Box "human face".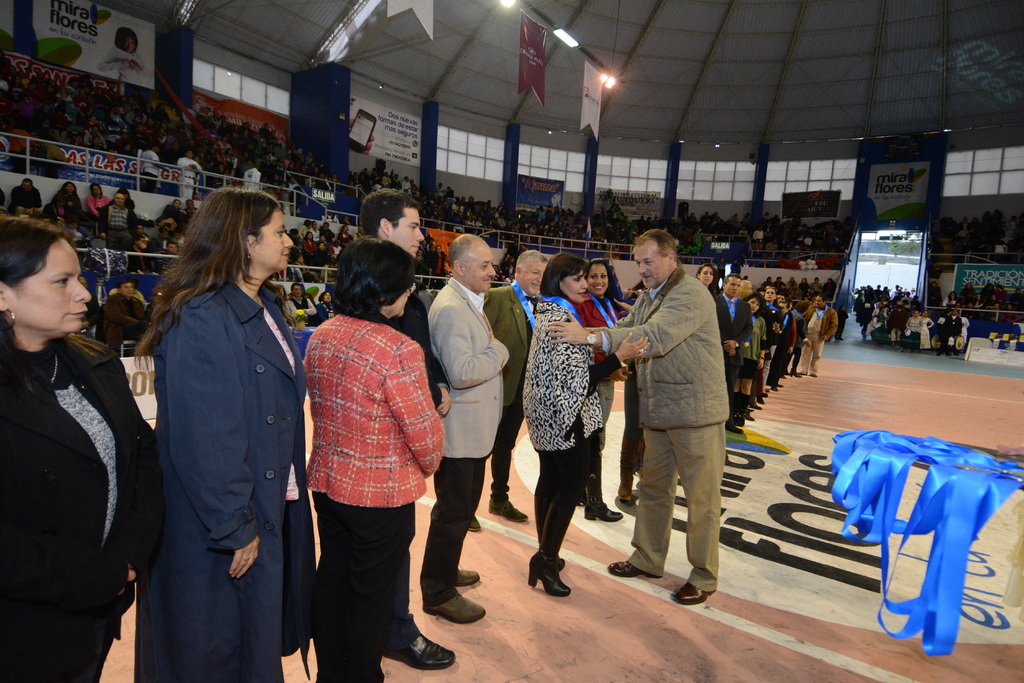
l=765, t=287, r=778, b=303.
